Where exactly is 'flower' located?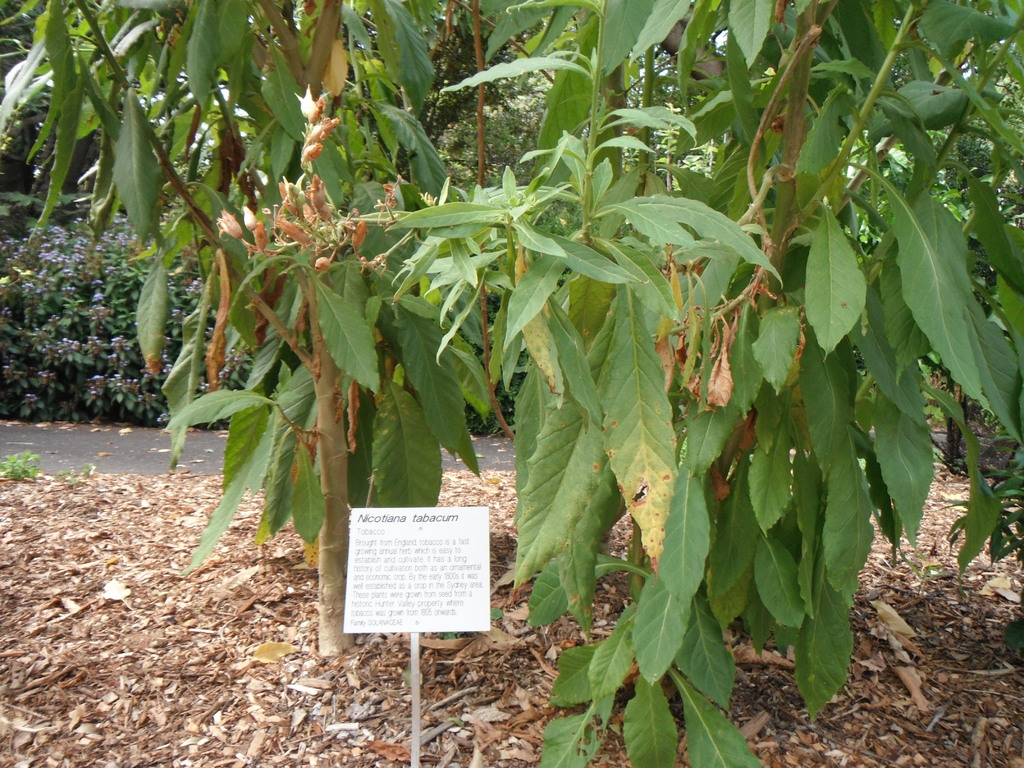
Its bounding box is 294:86:312:114.
